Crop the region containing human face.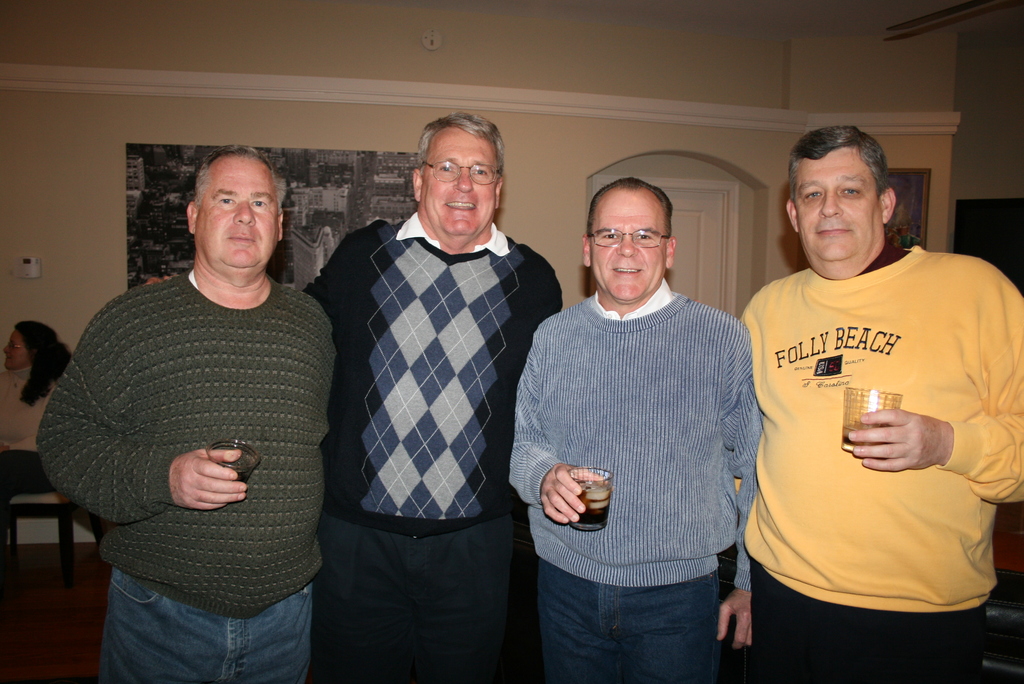
Crop region: crop(3, 331, 28, 368).
